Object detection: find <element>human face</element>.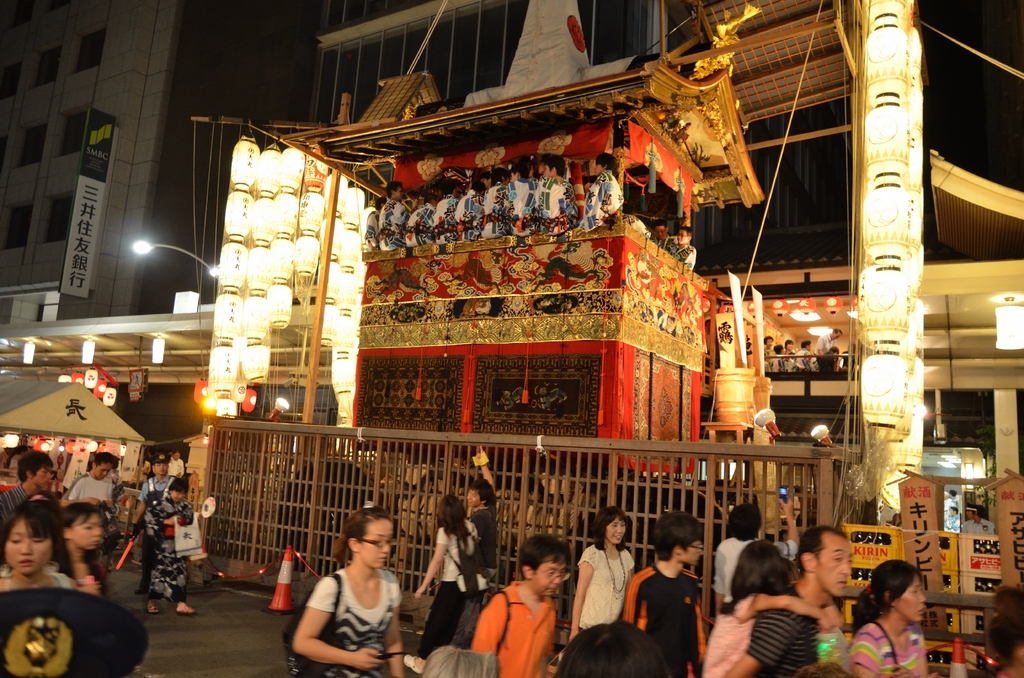
467/491/478/507.
